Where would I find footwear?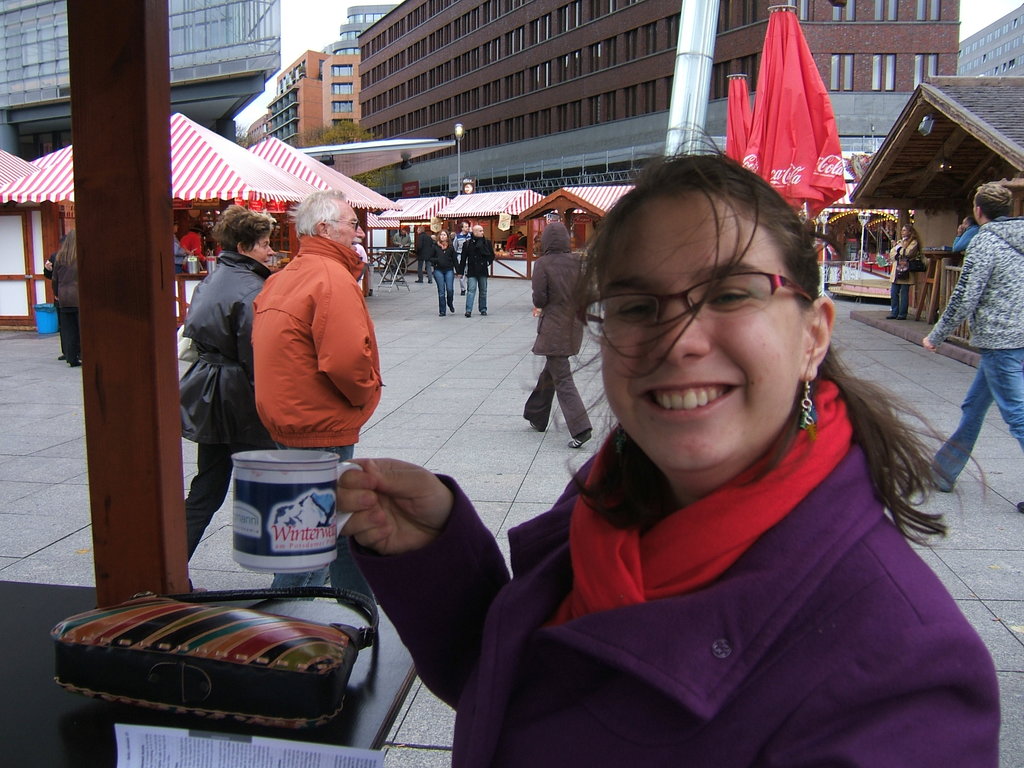
At (x1=438, y1=292, x2=446, y2=316).
